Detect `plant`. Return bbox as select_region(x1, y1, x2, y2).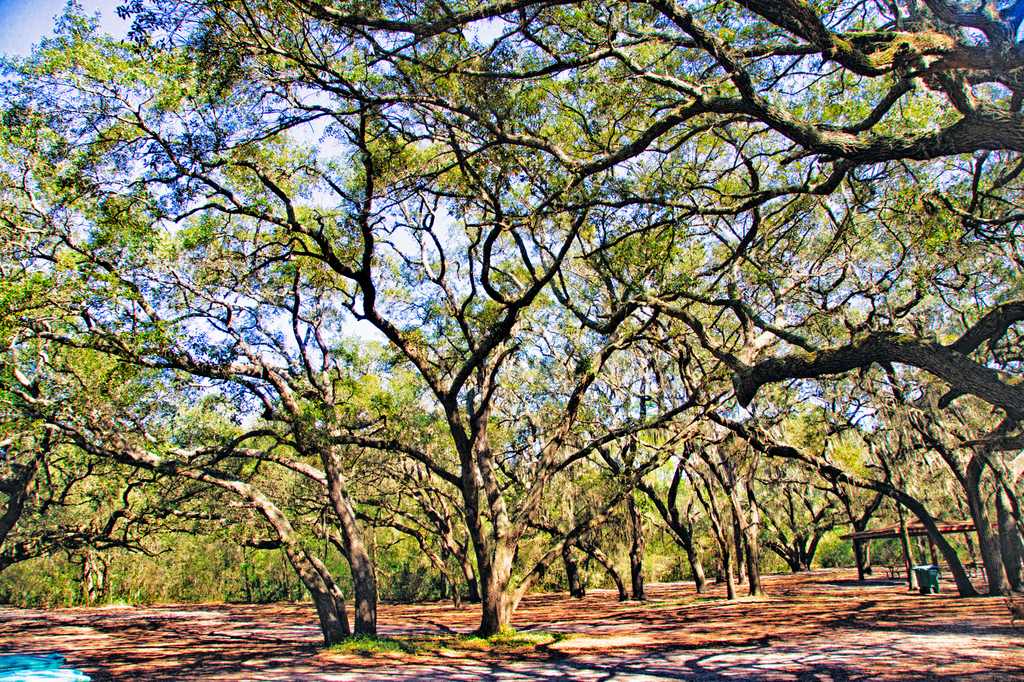
select_region(325, 619, 403, 656).
